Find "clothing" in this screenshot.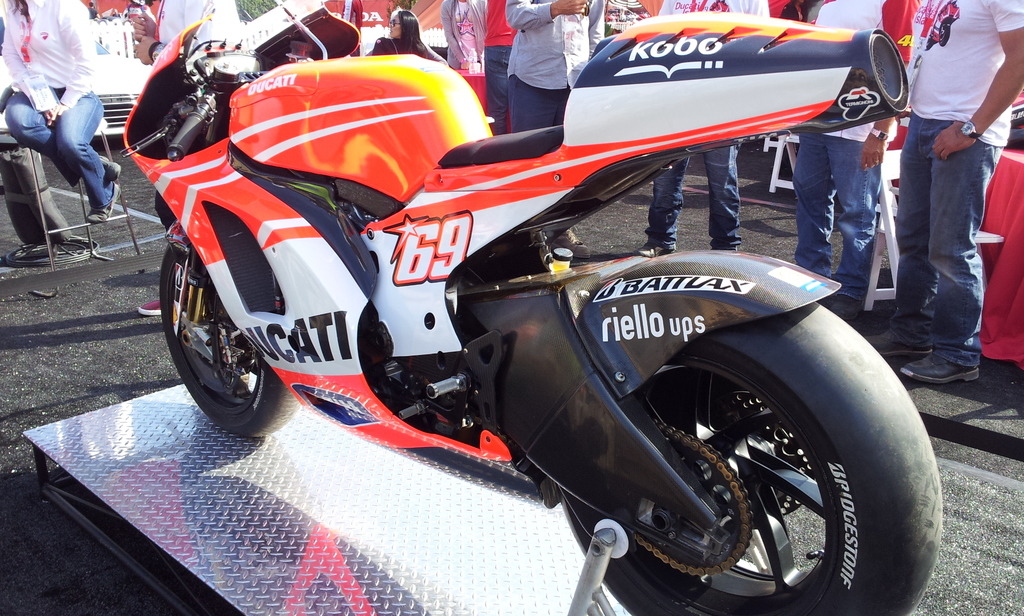
The bounding box for "clothing" is select_region(438, 0, 491, 76).
